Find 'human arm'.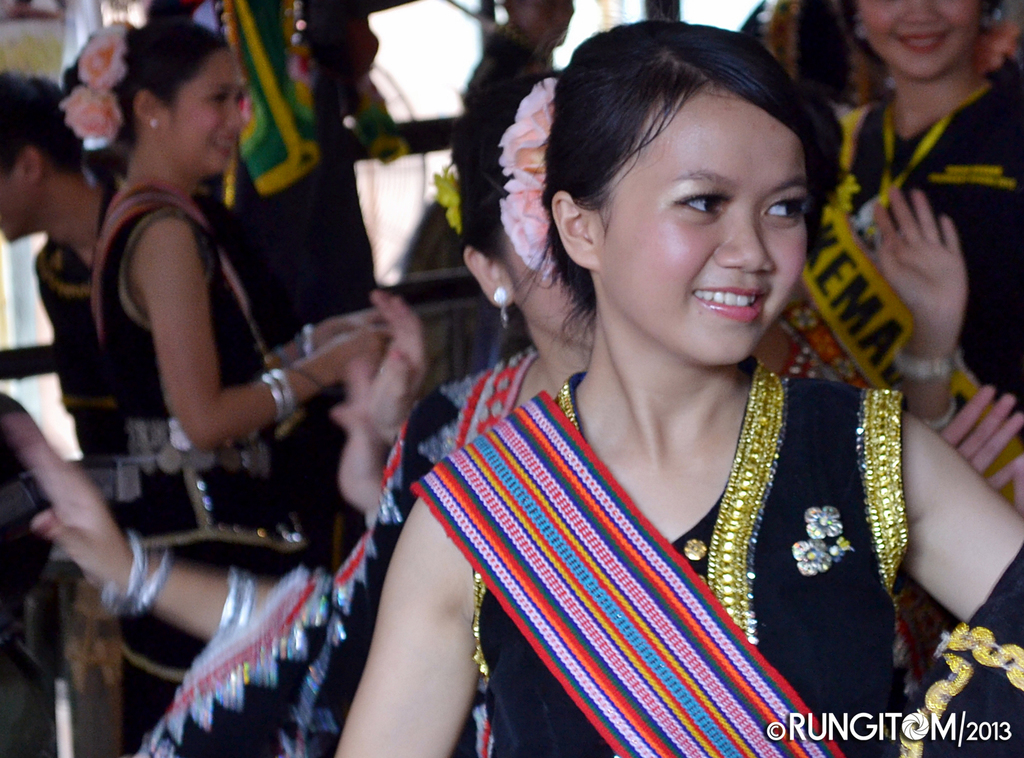
bbox=(140, 213, 387, 453).
